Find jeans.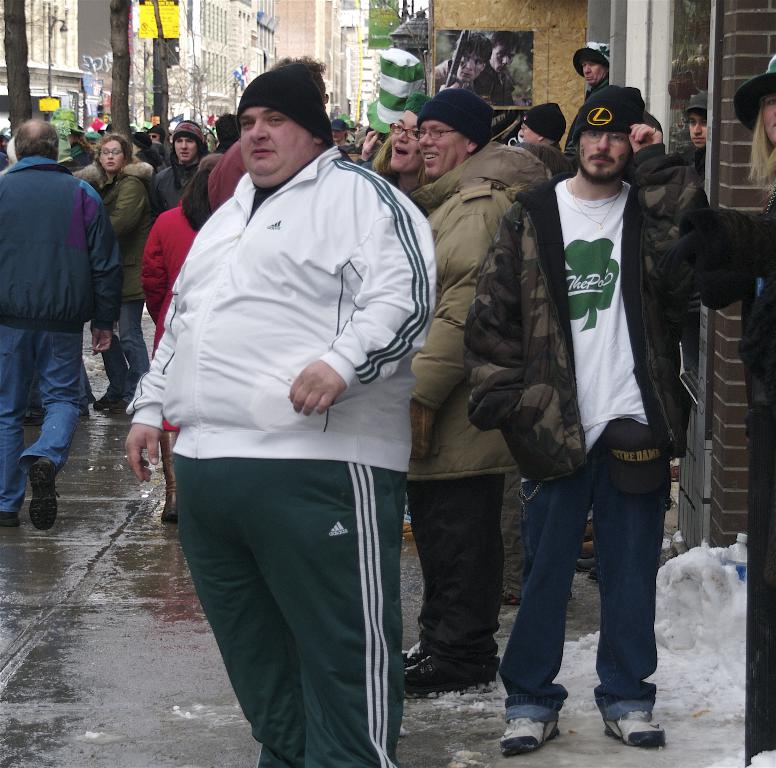
x1=0 y1=322 x2=84 y2=517.
